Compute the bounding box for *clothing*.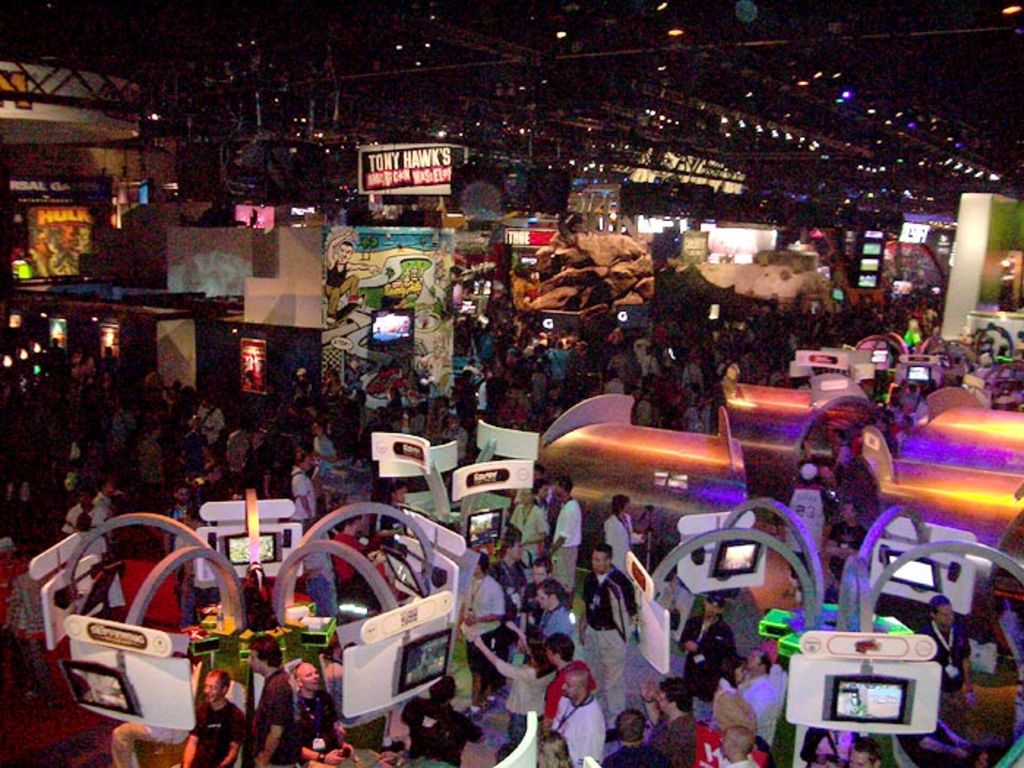
404, 695, 486, 767.
